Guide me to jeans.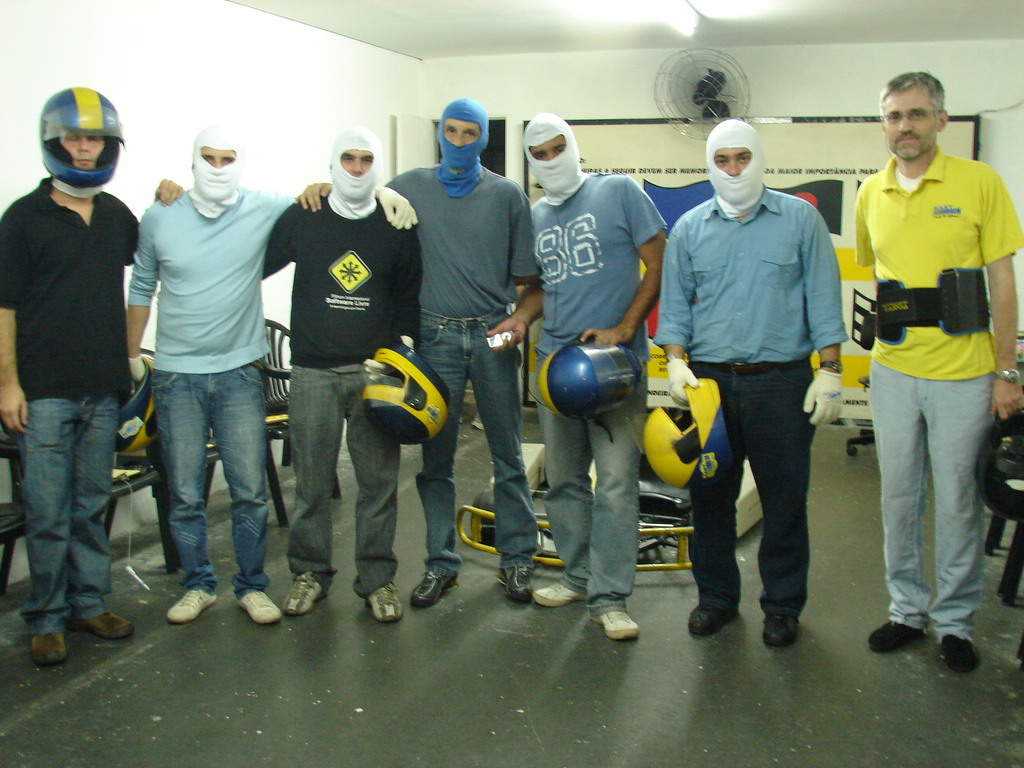
Guidance: x1=280, y1=364, x2=415, y2=599.
